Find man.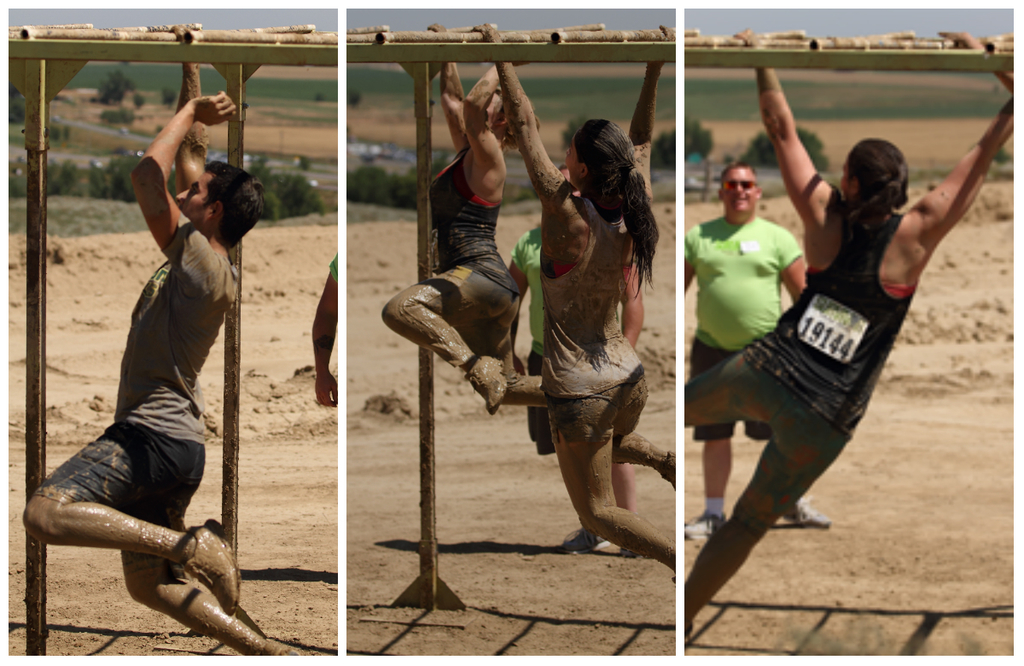
region(684, 161, 837, 539).
